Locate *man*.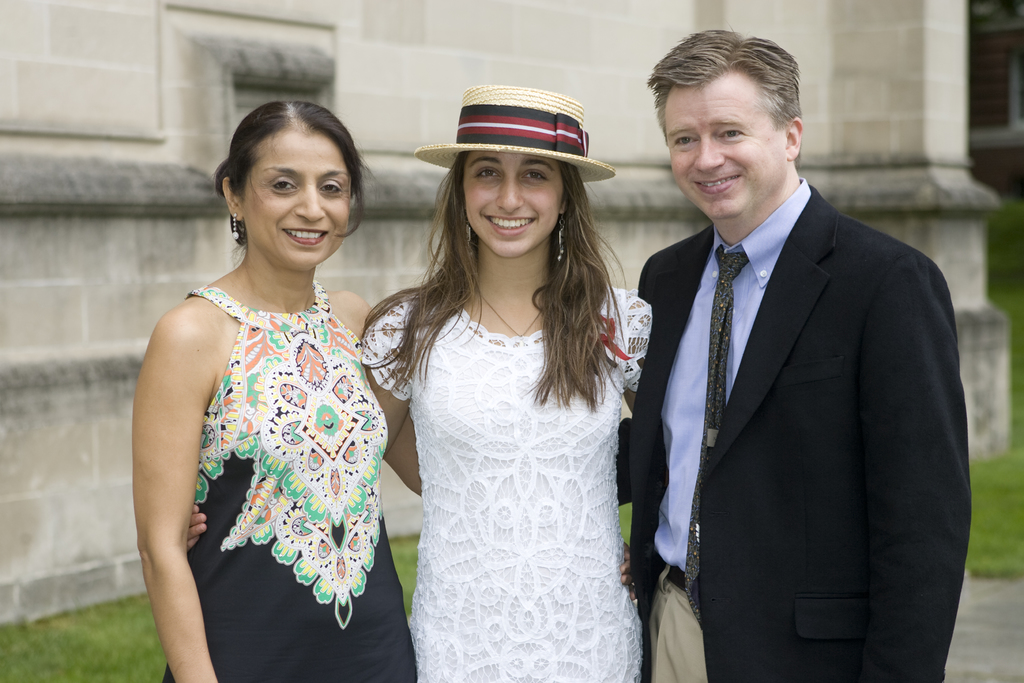
Bounding box: {"x1": 619, "y1": 31, "x2": 968, "y2": 681}.
